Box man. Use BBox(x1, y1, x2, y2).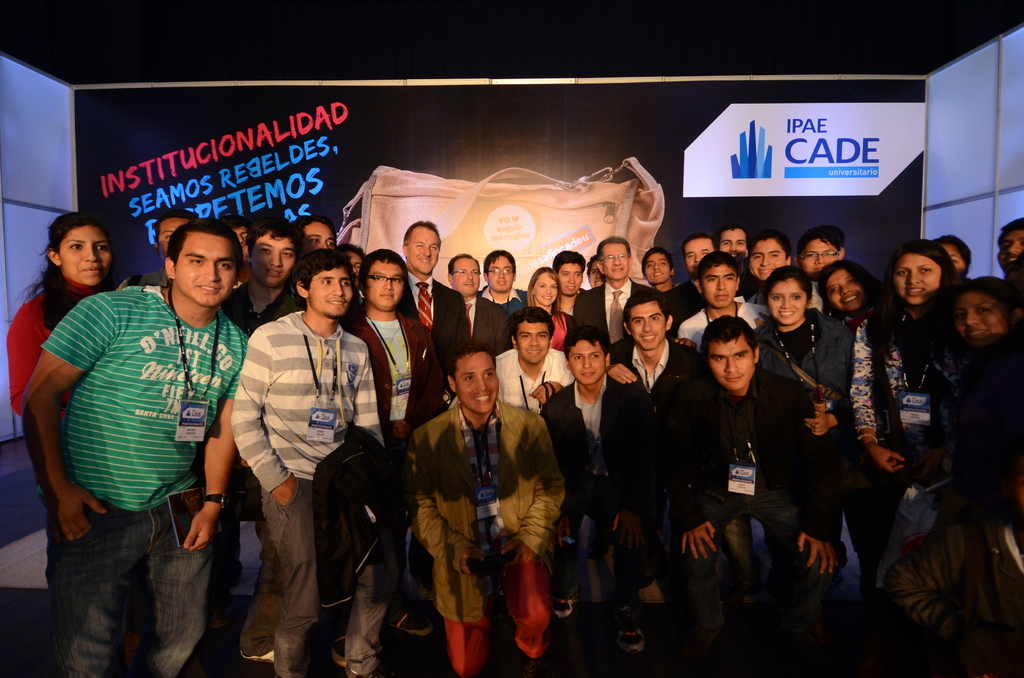
BBox(715, 218, 753, 270).
